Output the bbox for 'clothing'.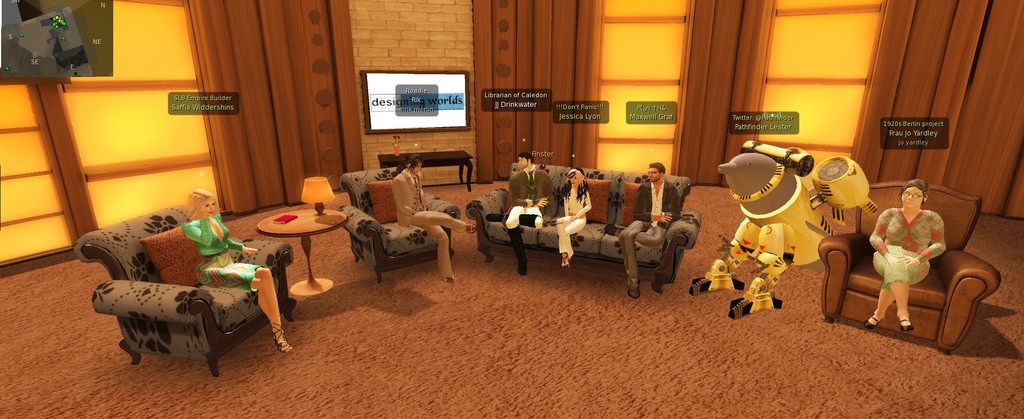
(862,189,963,328).
